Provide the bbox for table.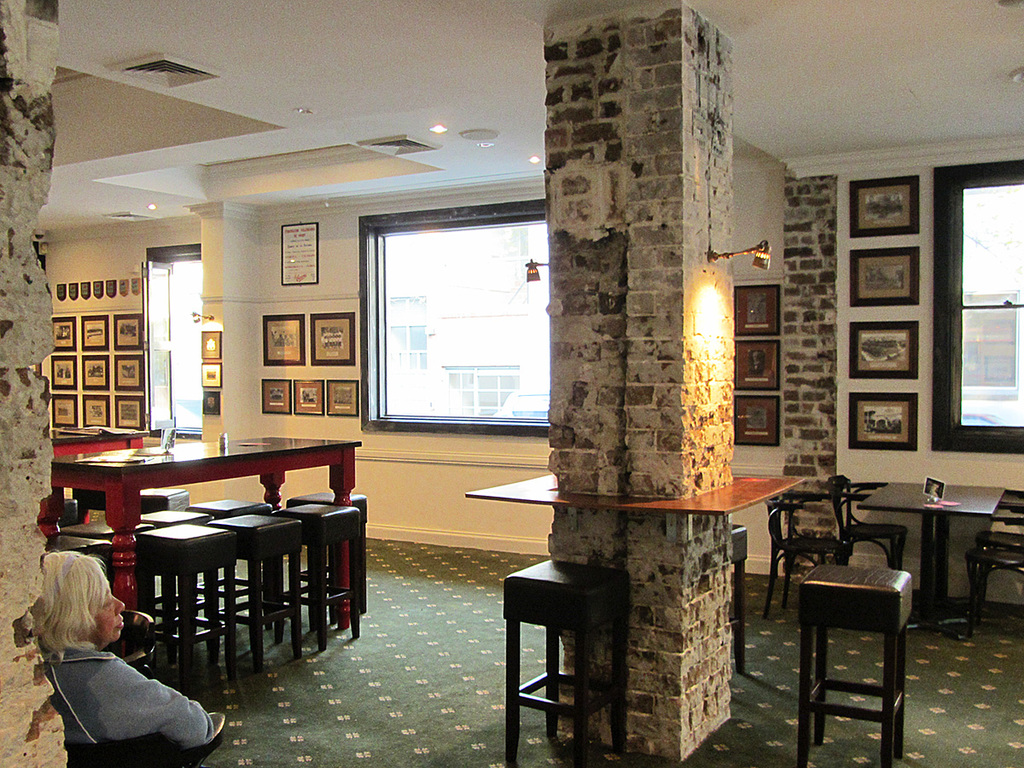
{"x1": 857, "y1": 477, "x2": 1009, "y2": 642}.
